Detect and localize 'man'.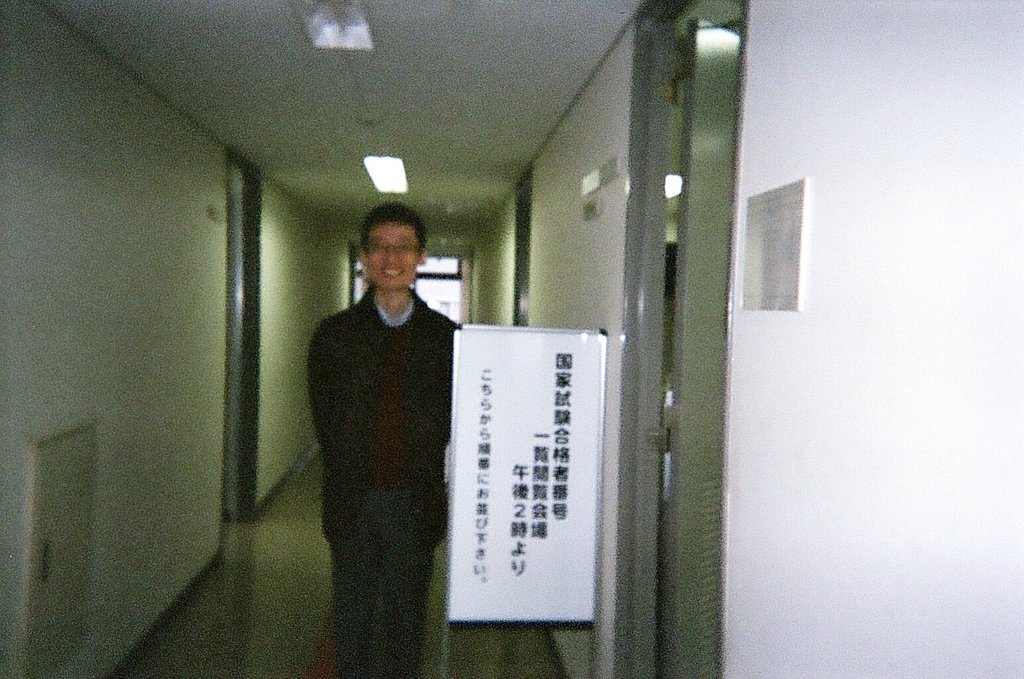
Localized at bbox=[306, 202, 464, 678].
